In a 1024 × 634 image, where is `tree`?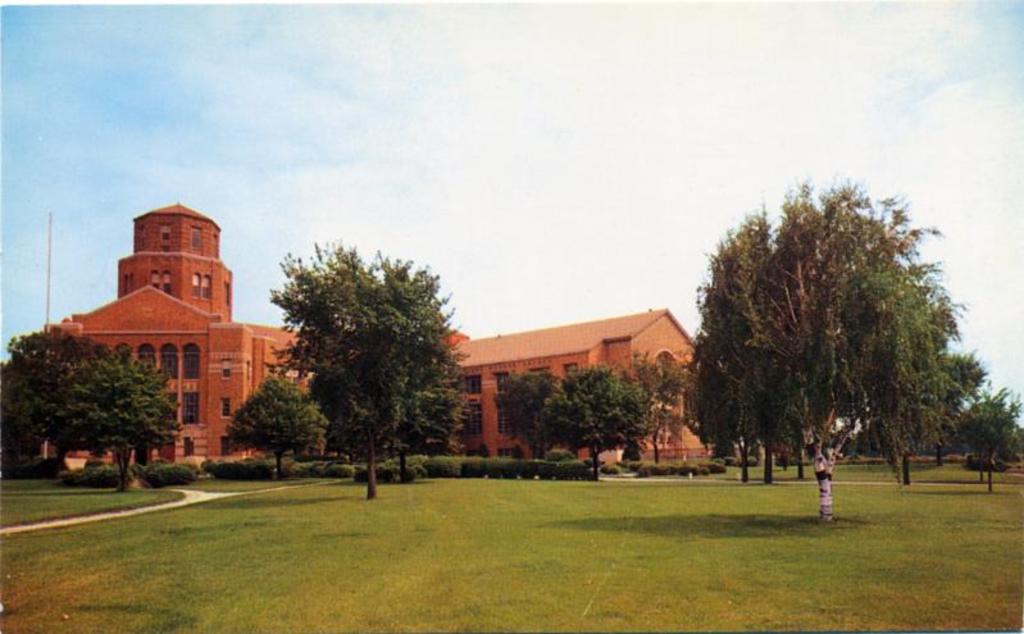
681/297/765/483.
